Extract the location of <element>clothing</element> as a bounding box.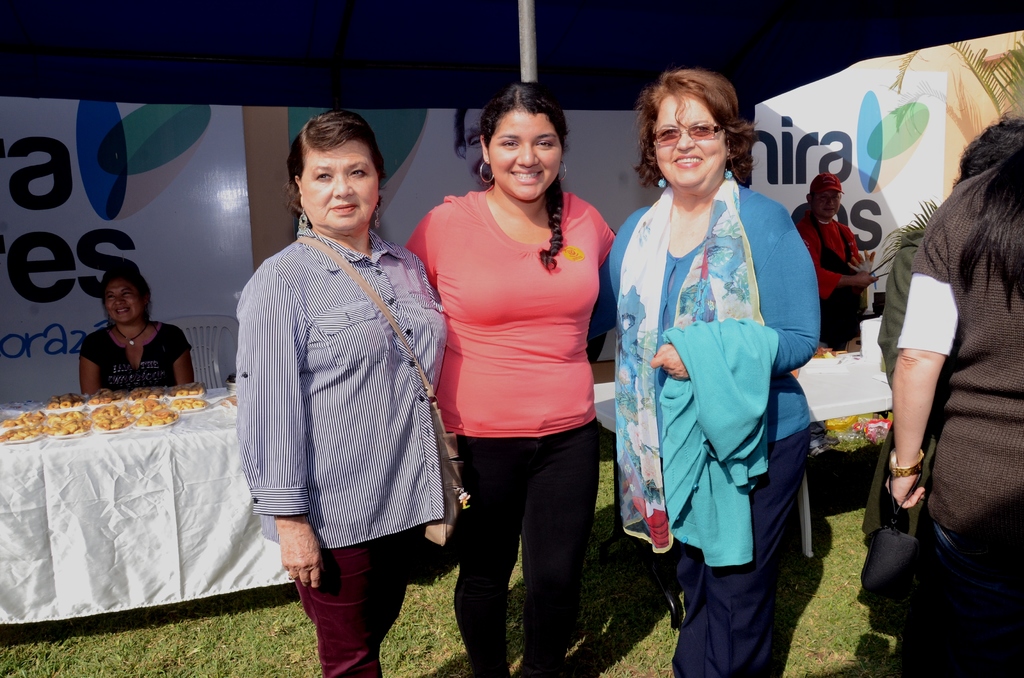
[589,181,819,677].
